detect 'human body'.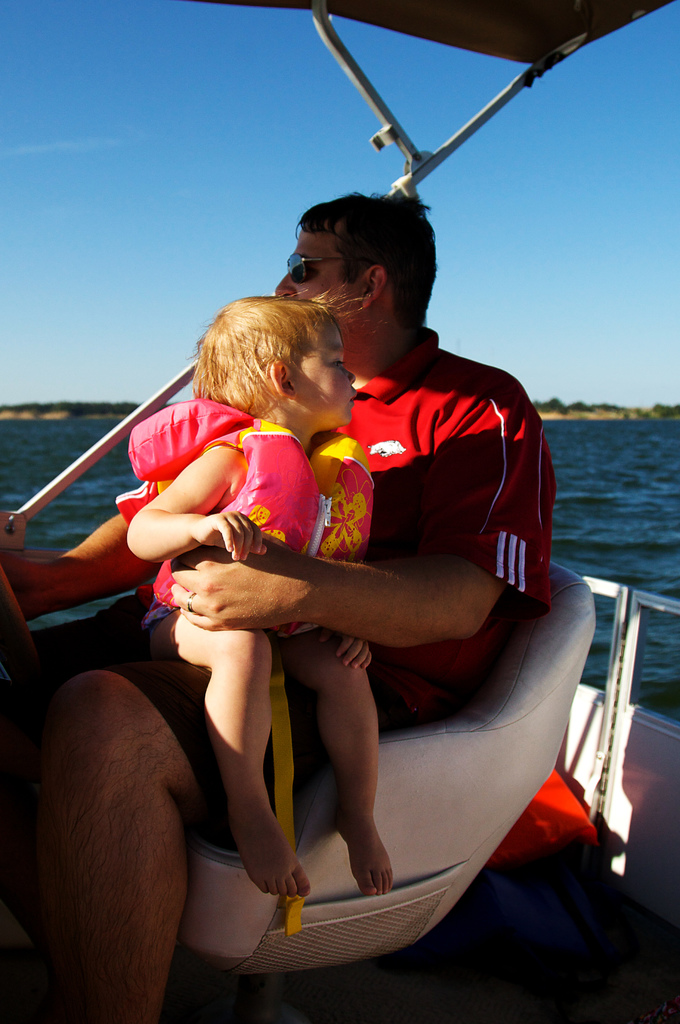
Detected at select_region(1, 185, 558, 1023).
